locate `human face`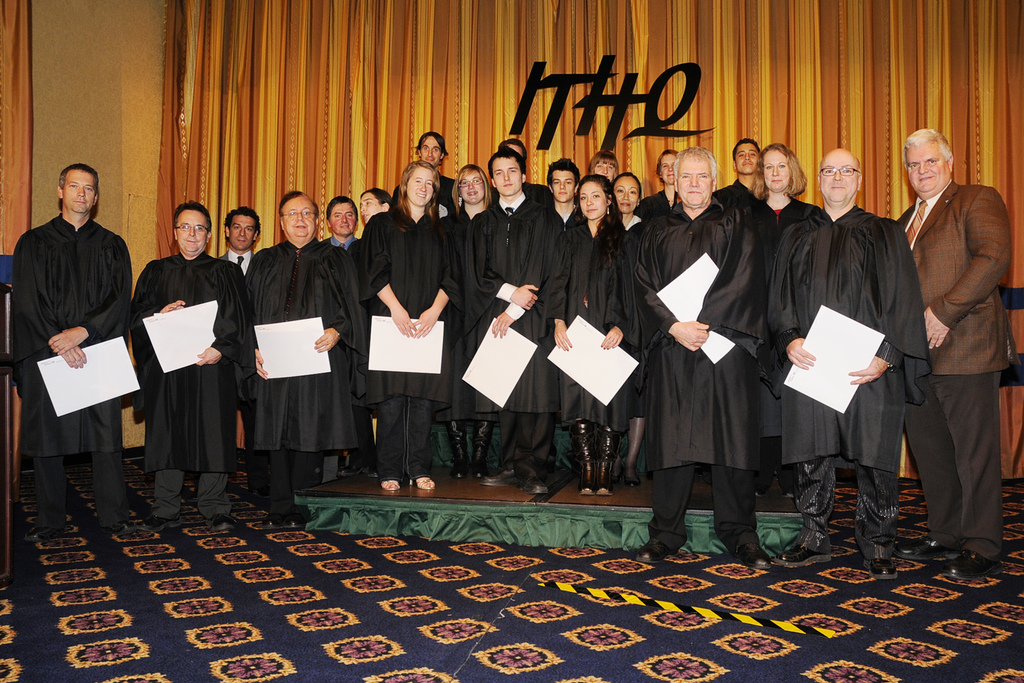
crop(410, 168, 430, 208)
